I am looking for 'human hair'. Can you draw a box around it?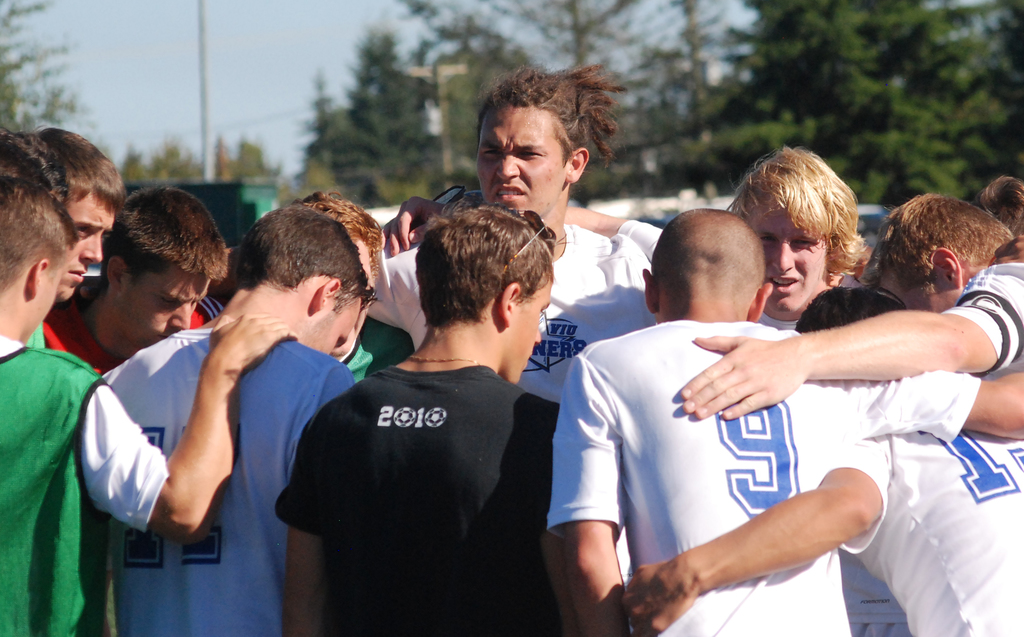
Sure, the bounding box is x1=98 y1=186 x2=230 y2=292.
